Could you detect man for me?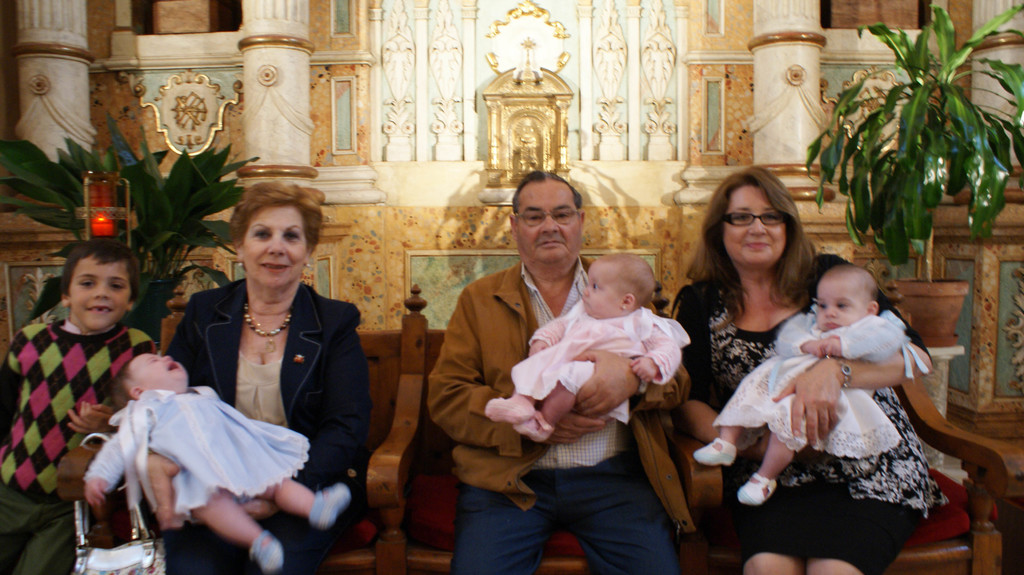
Detection result: 437, 178, 670, 560.
